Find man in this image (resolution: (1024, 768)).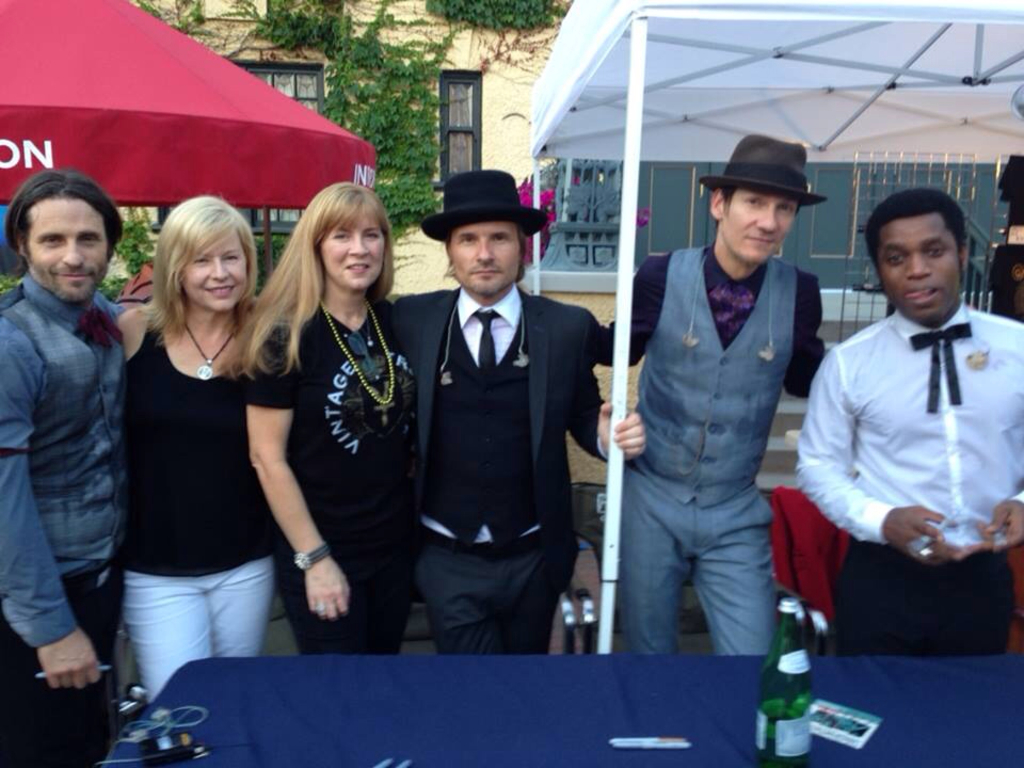
<bbox>588, 135, 831, 659</bbox>.
